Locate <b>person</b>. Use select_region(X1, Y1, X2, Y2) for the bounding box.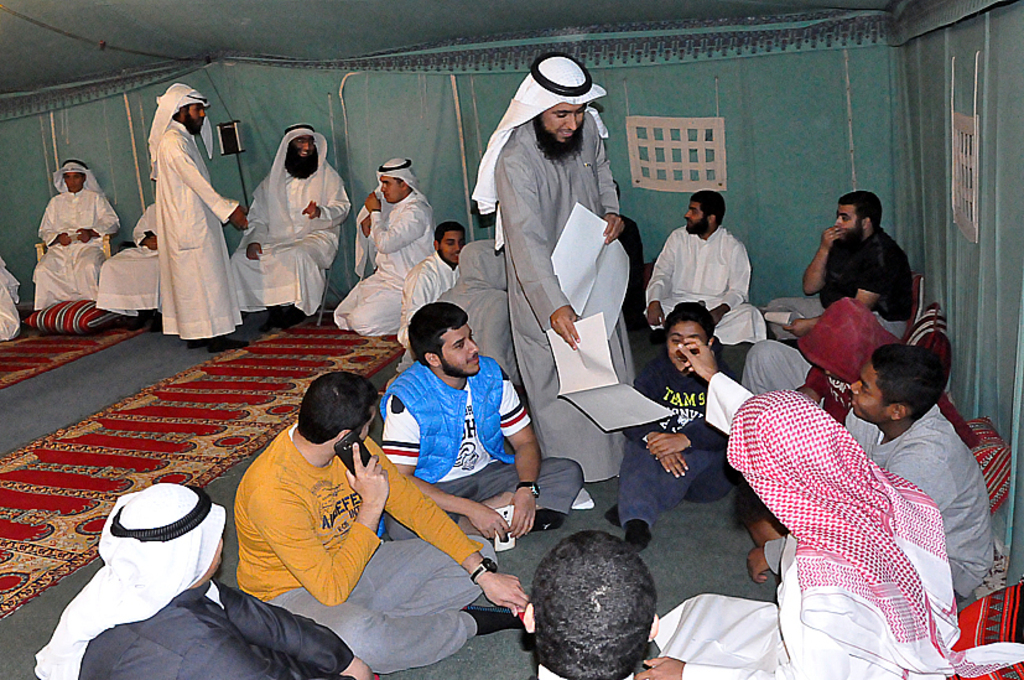
select_region(395, 224, 471, 347).
